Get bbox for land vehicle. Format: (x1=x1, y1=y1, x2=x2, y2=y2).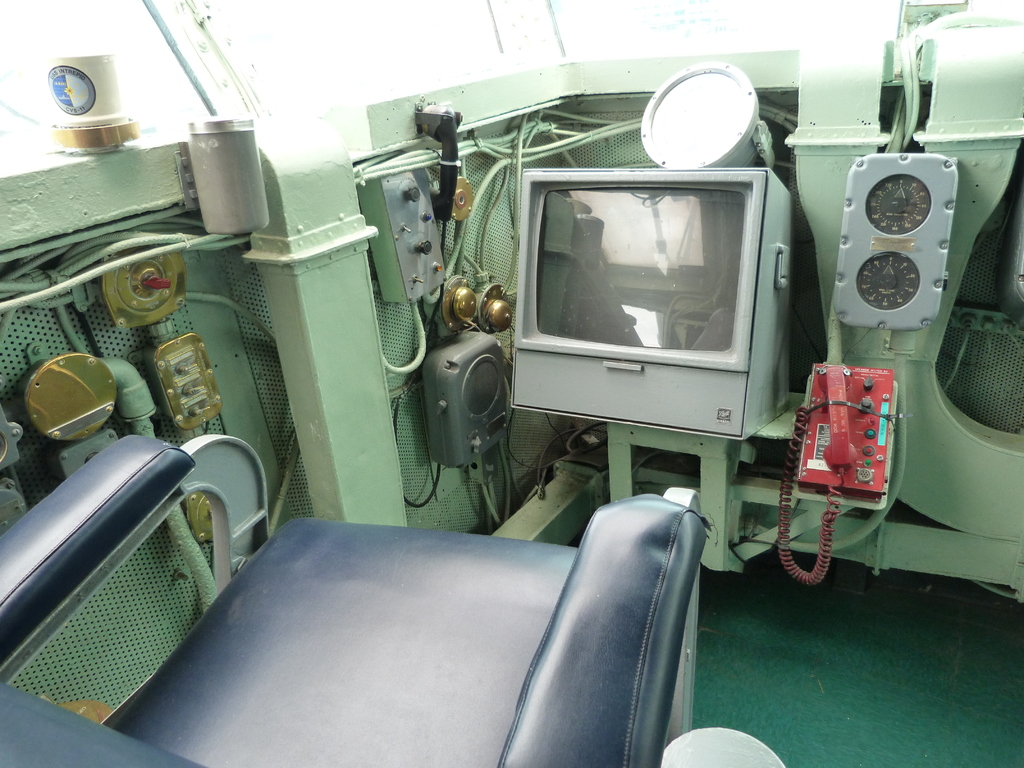
(x1=10, y1=47, x2=902, y2=745).
